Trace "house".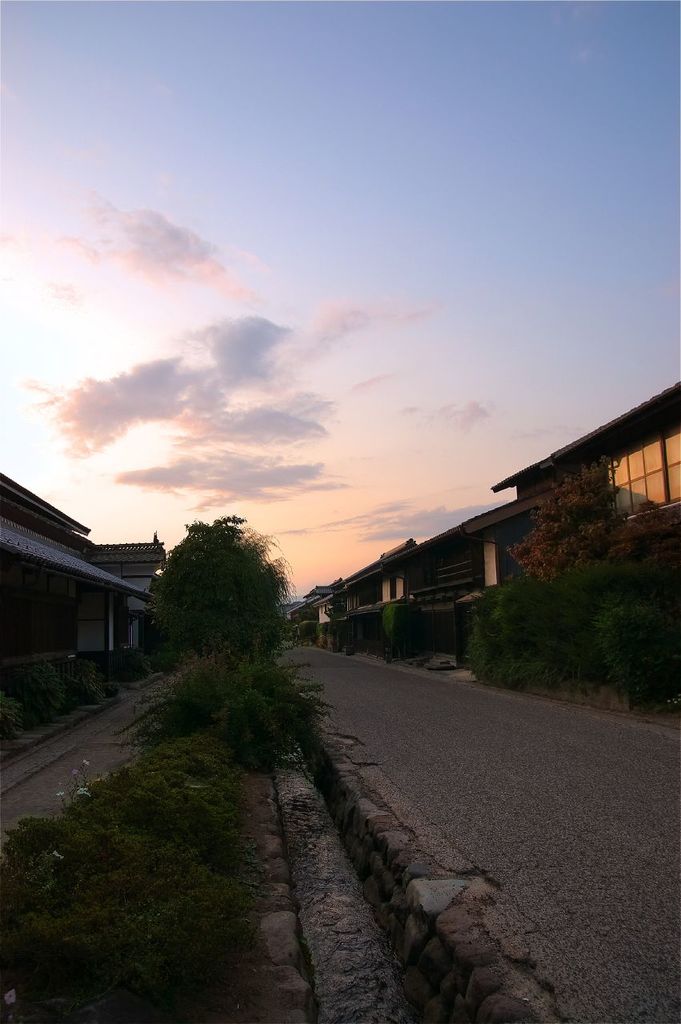
Traced to detection(264, 502, 503, 663).
